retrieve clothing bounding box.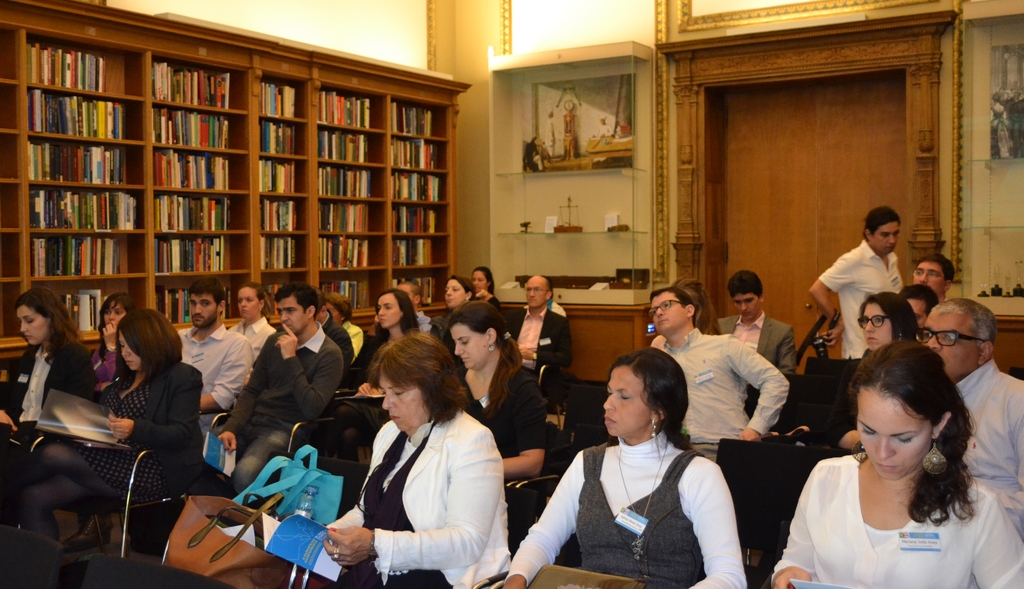
Bounding box: pyautogui.locateOnScreen(661, 327, 790, 462).
